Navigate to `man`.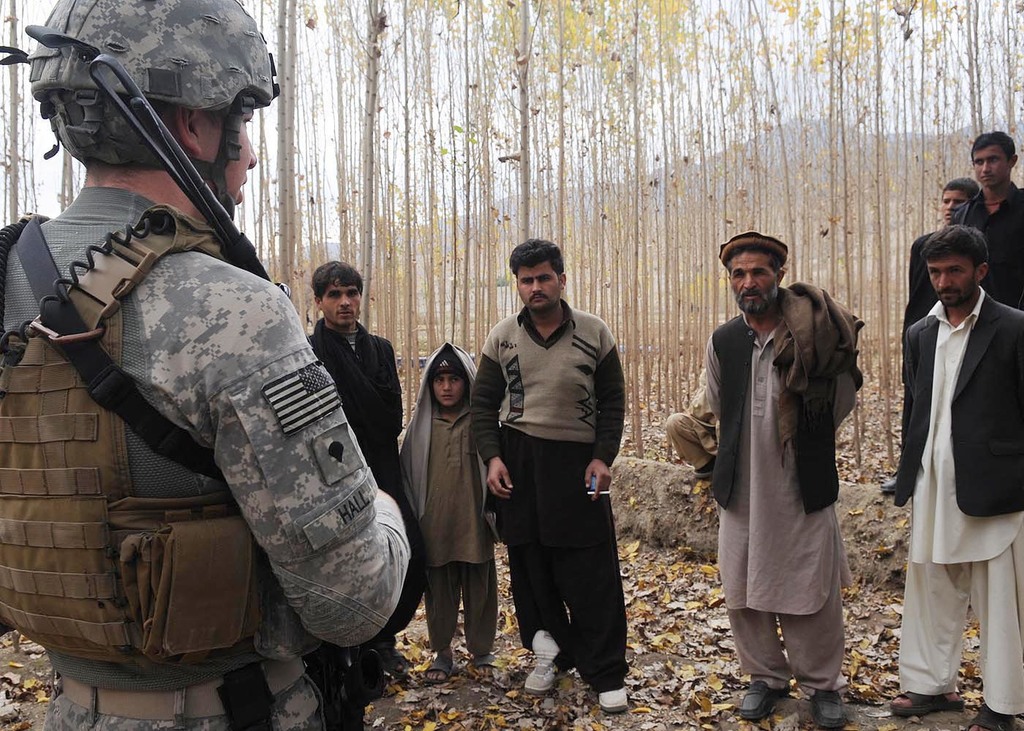
Navigation target: <box>0,0,424,730</box>.
